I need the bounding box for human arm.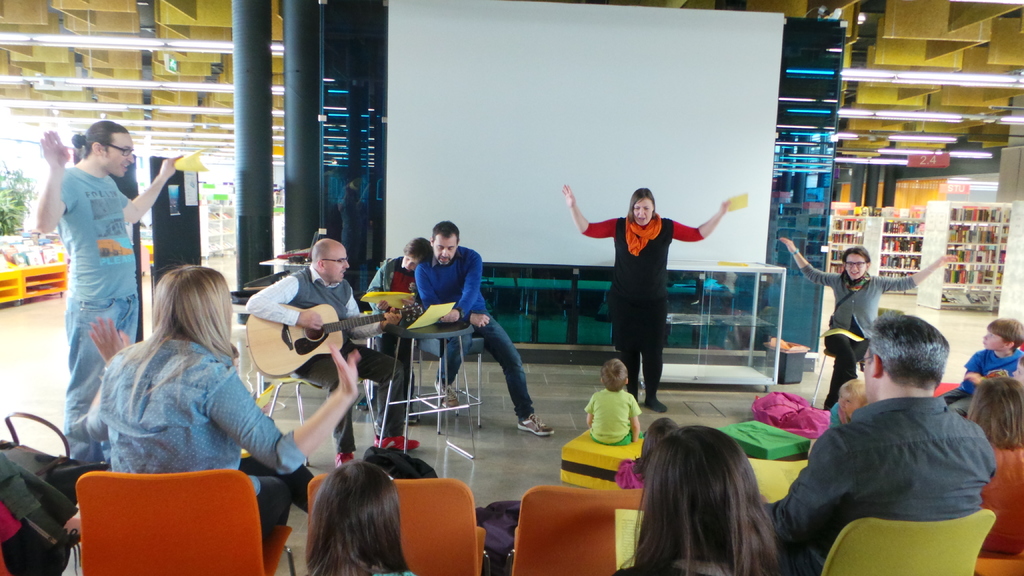
Here it is: 780 235 836 289.
